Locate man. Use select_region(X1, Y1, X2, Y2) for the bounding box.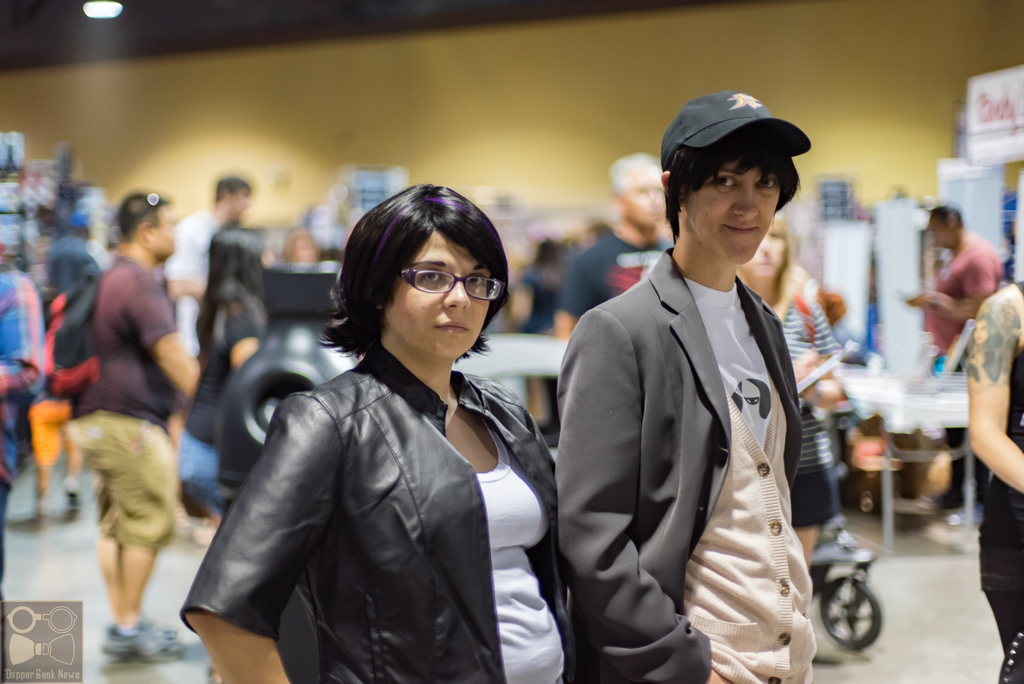
select_region(157, 170, 248, 540).
